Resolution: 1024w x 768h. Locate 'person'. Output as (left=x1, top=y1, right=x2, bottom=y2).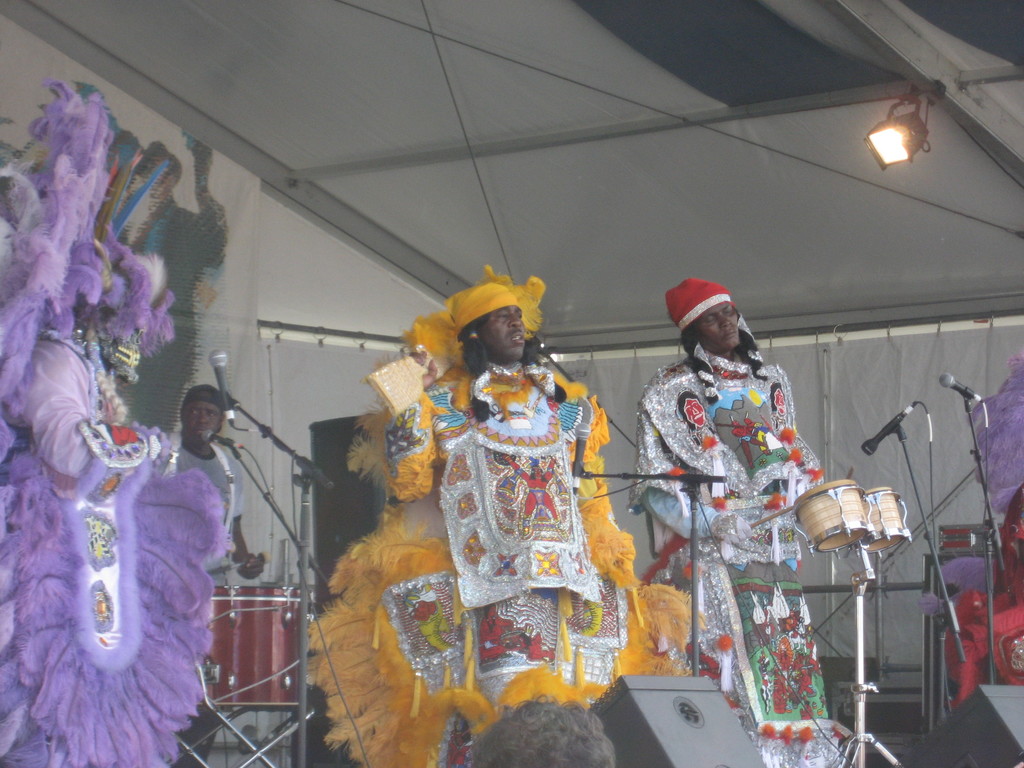
(left=378, top=254, right=628, bottom=724).
